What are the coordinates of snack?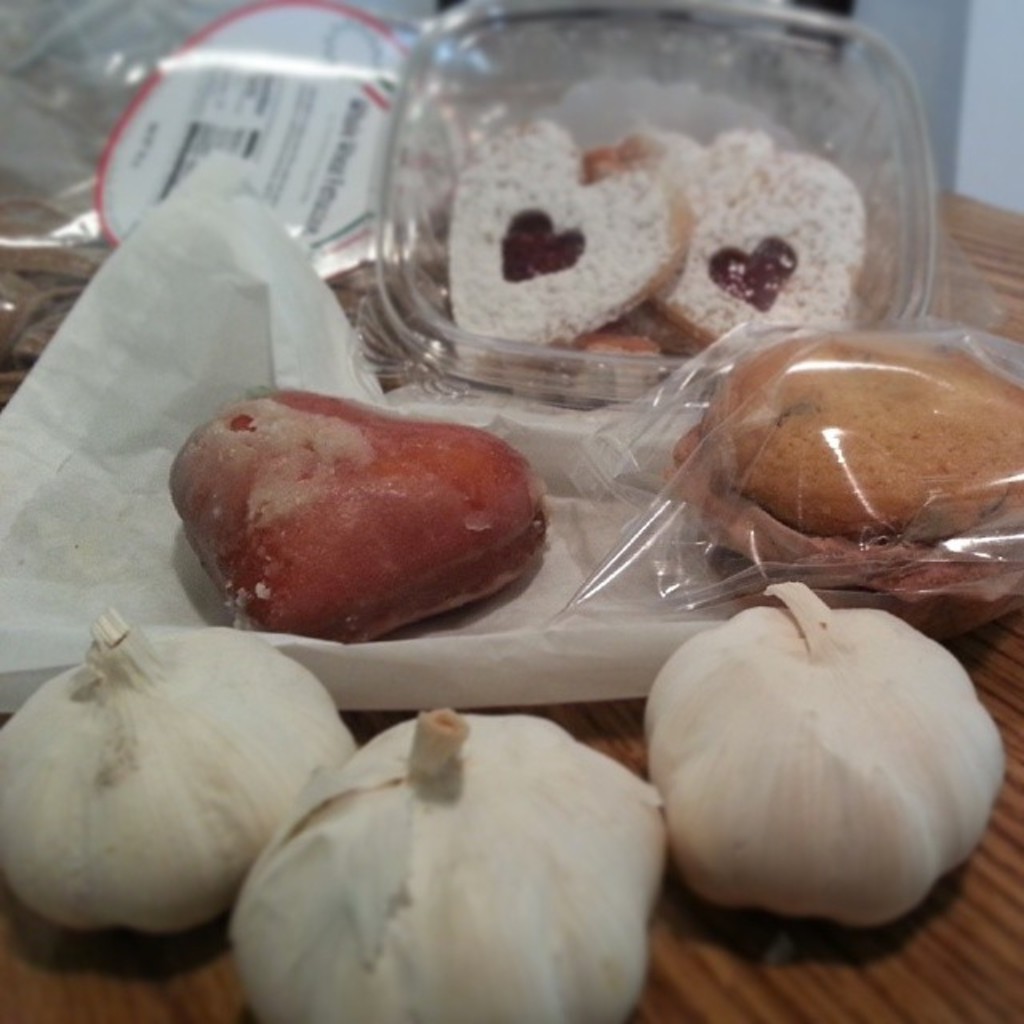
659, 309, 1022, 562.
